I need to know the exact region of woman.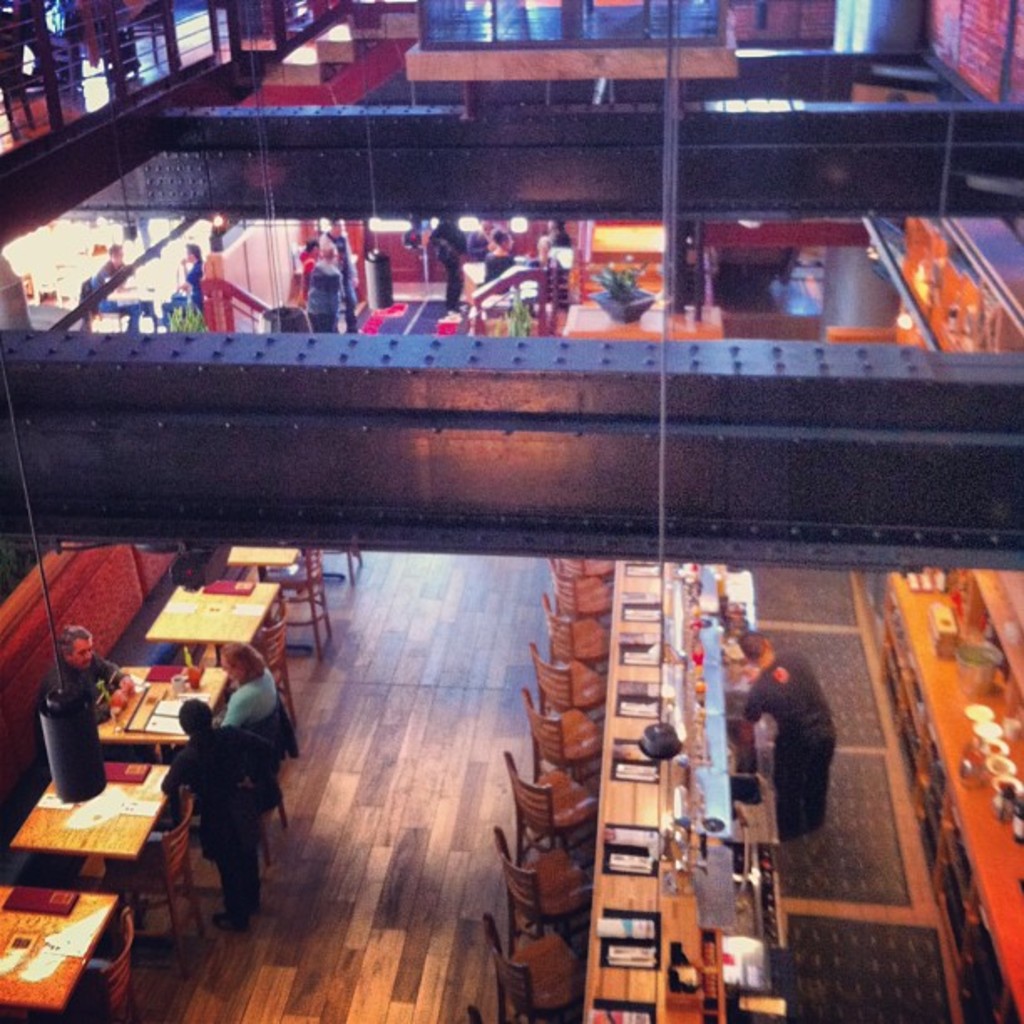
Region: BBox(484, 233, 517, 284).
